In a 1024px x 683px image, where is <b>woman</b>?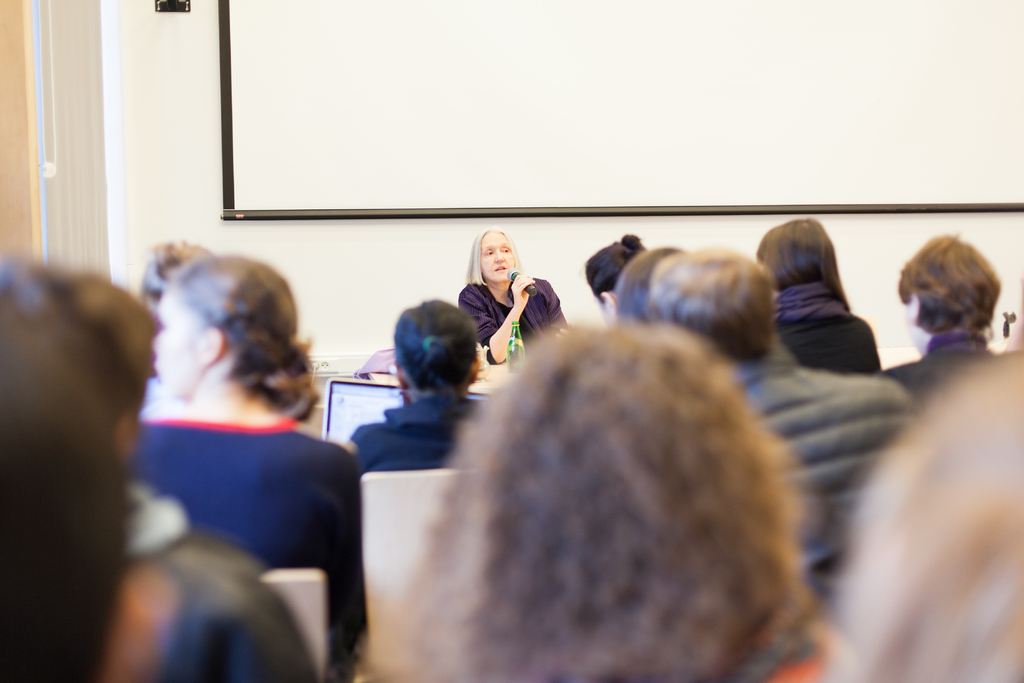
bbox(344, 297, 517, 491).
